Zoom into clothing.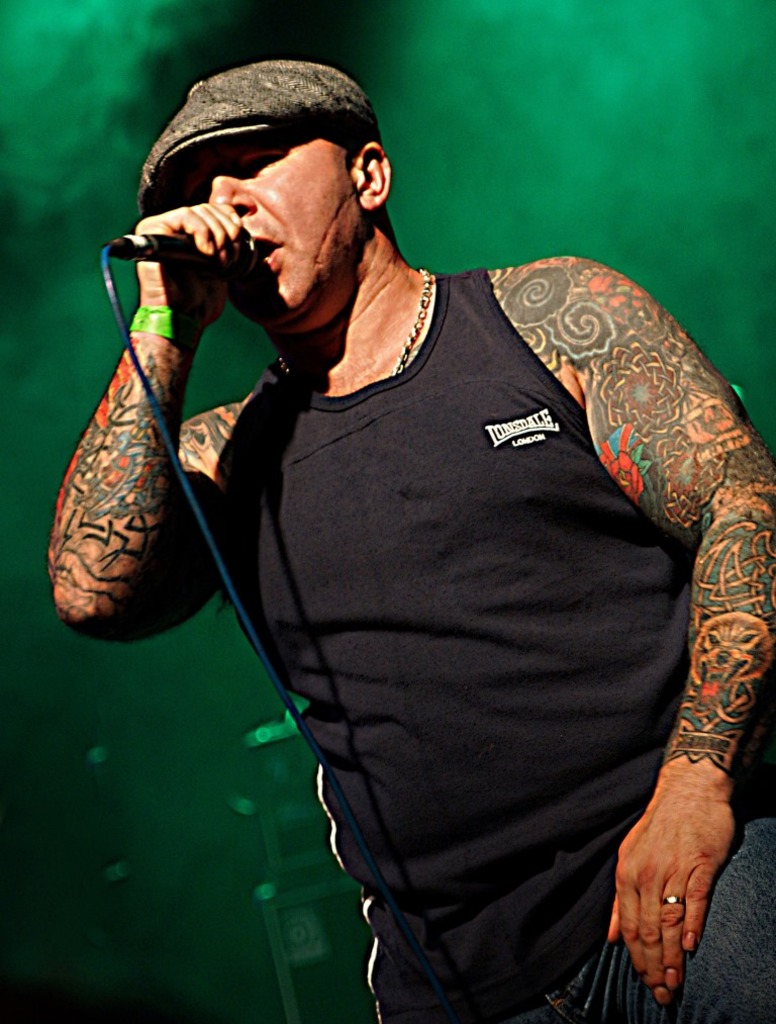
Zoom target: 205,264,775,1023.
